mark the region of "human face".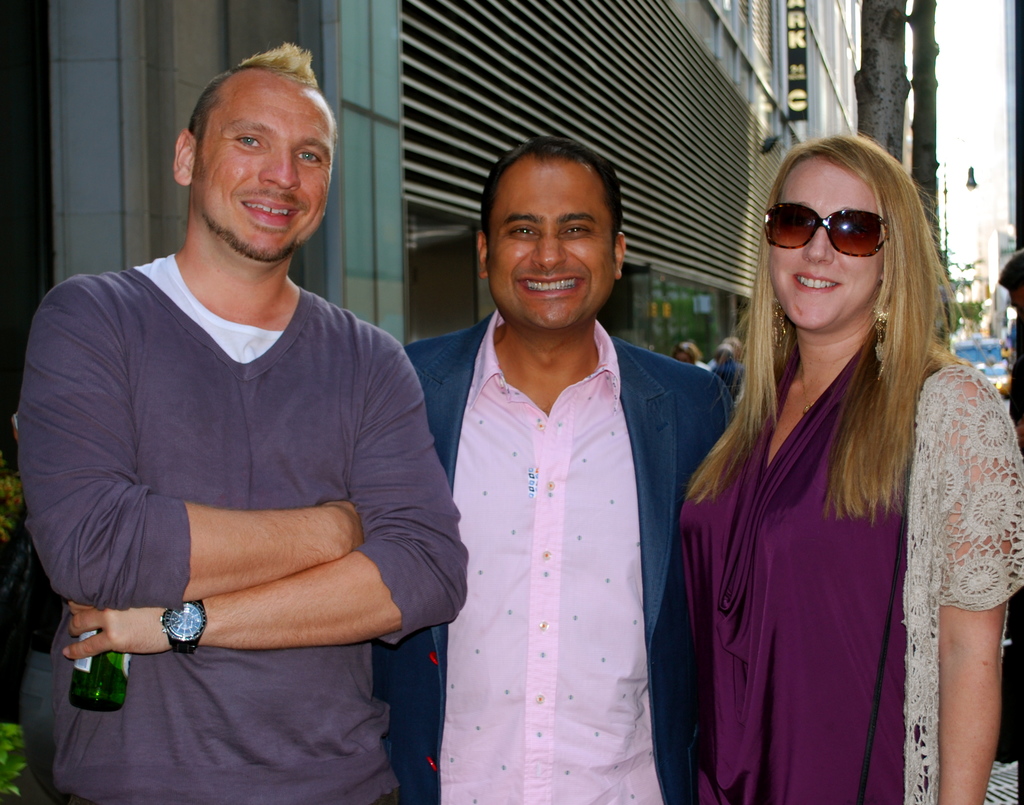
Region: <region>769, 153, 876, 329</region>.
